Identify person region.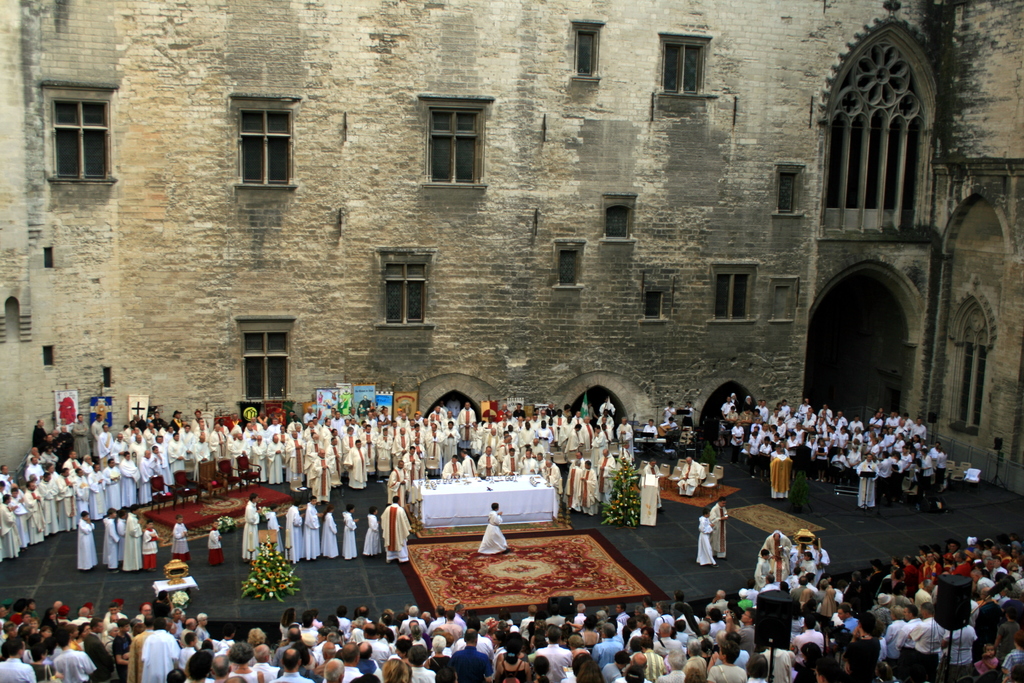
Region: 303 499 323 559.
